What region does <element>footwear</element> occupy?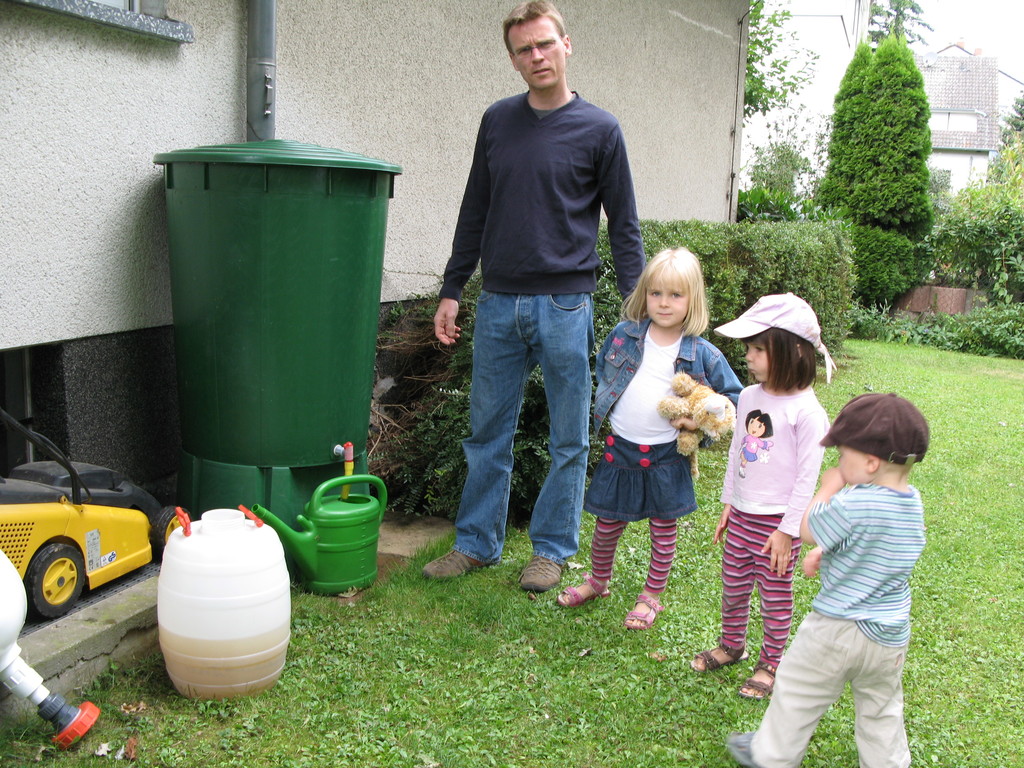
[left=554, top=569, right=609, bottom=597].
